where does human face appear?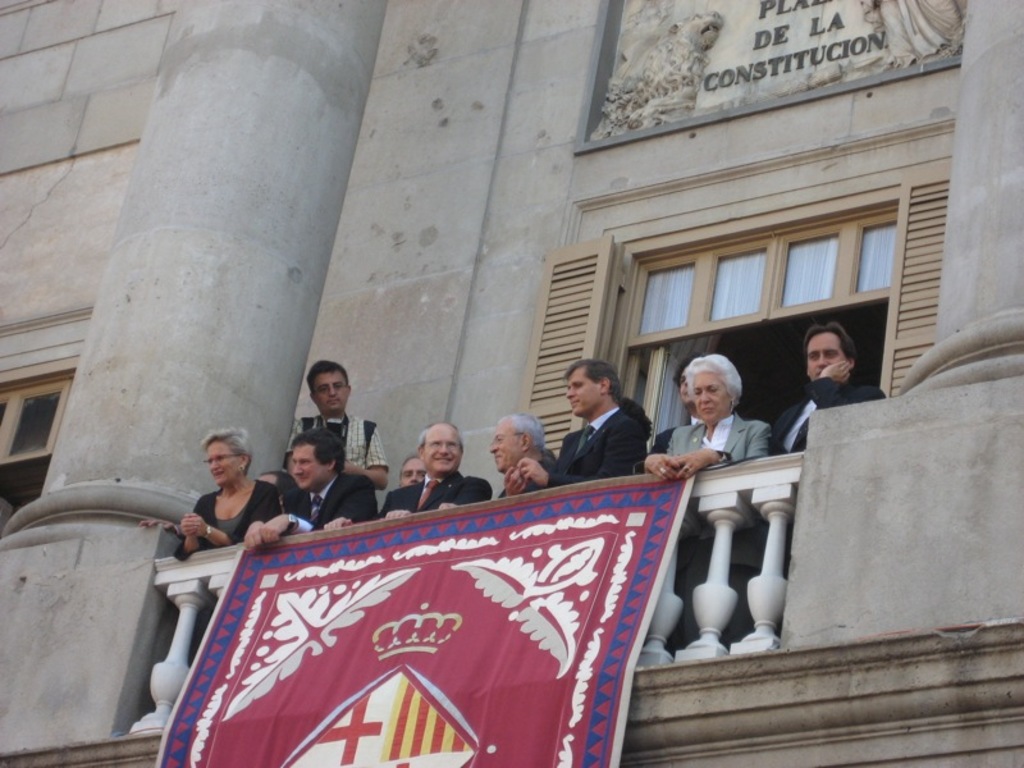
Appears at bbox(488, 420, 525, 476).
